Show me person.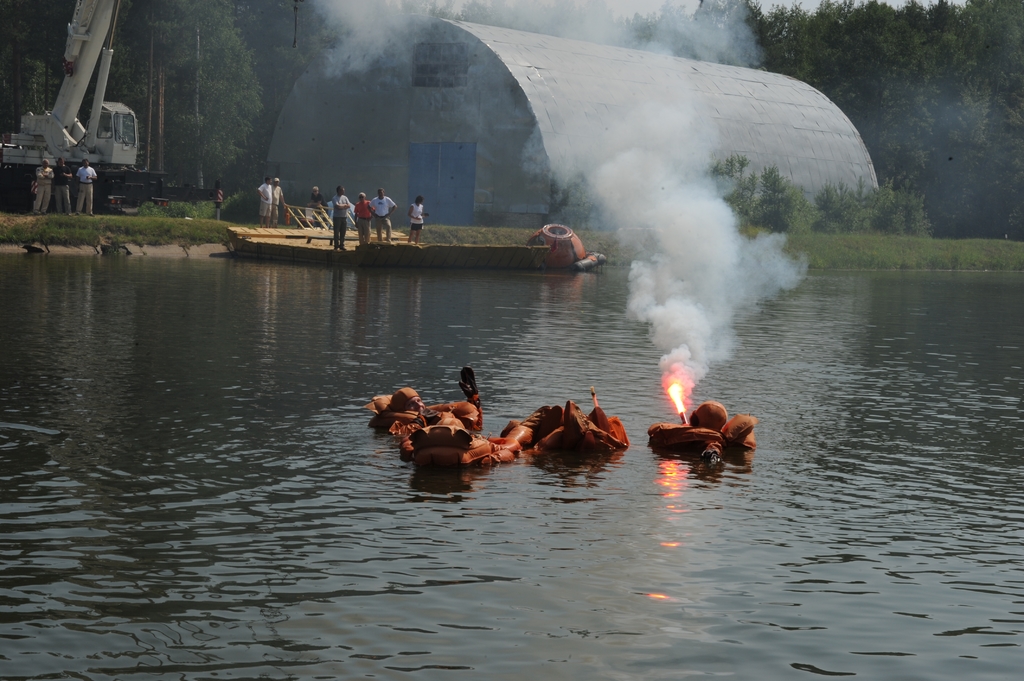
person is here: [26, 154, 52, 214].
